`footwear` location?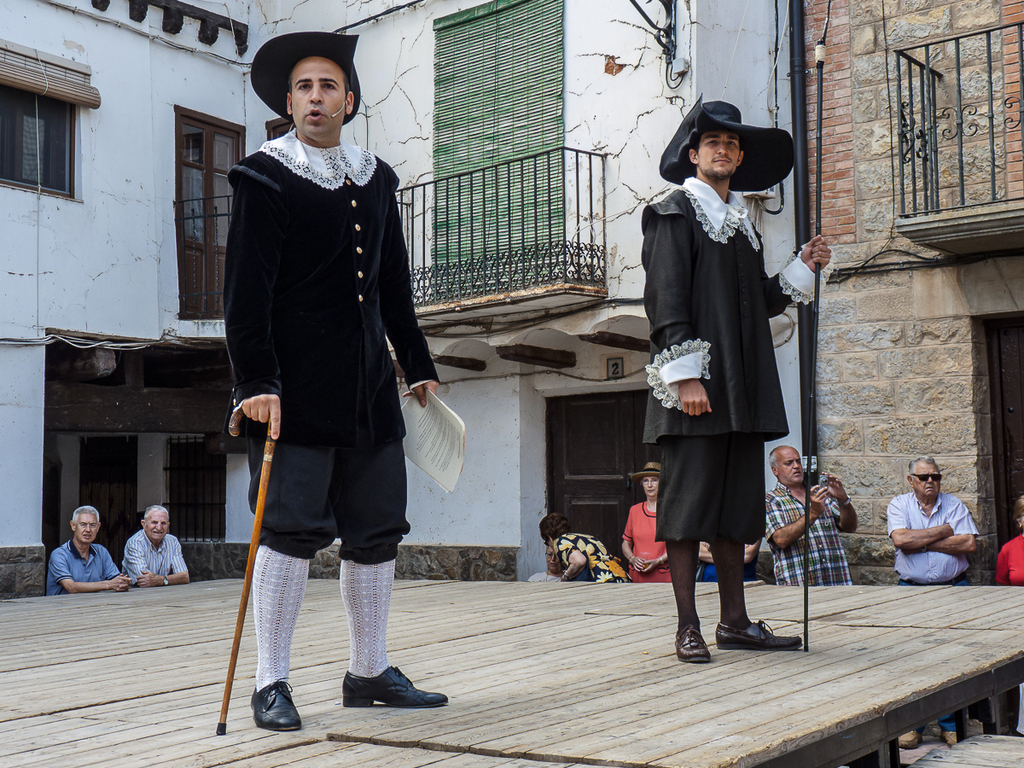
crop(252, 679, 300, 734)
